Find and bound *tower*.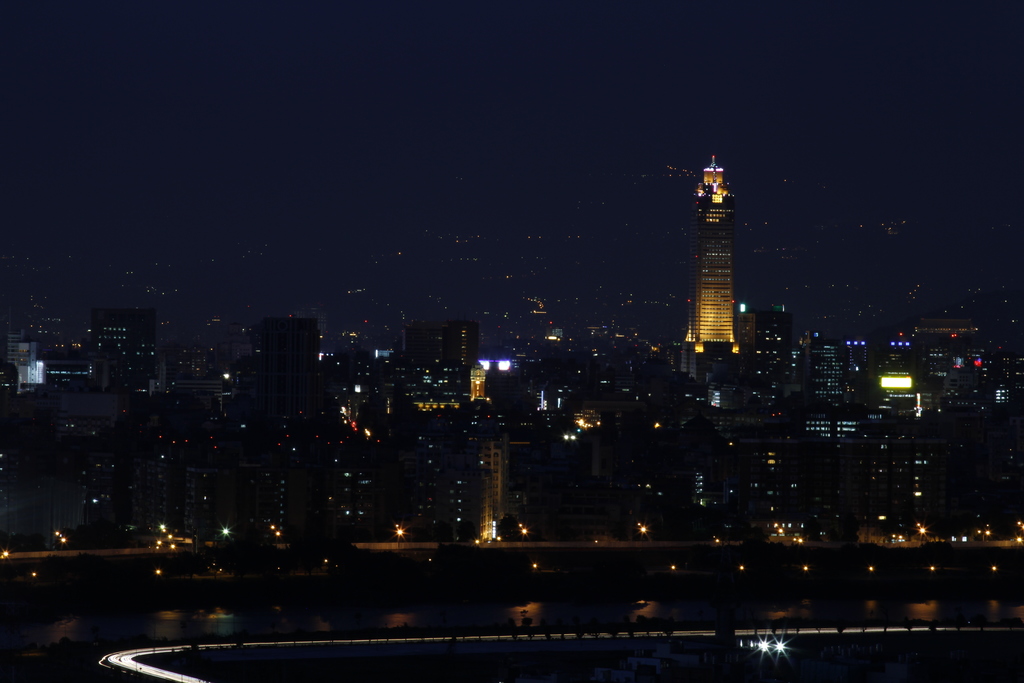
Bound: <bbox>672, 147, 765, 358</bbox>.
